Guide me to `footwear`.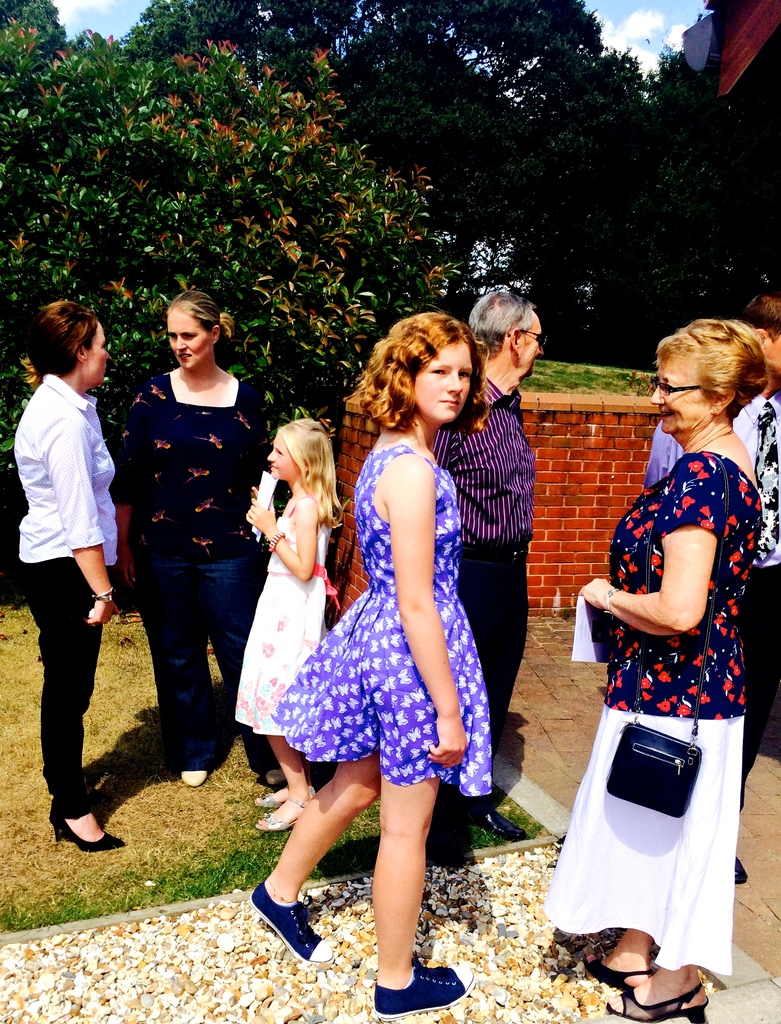
Guidance: <bbox>49, 819, 127, 852</bbox>.
